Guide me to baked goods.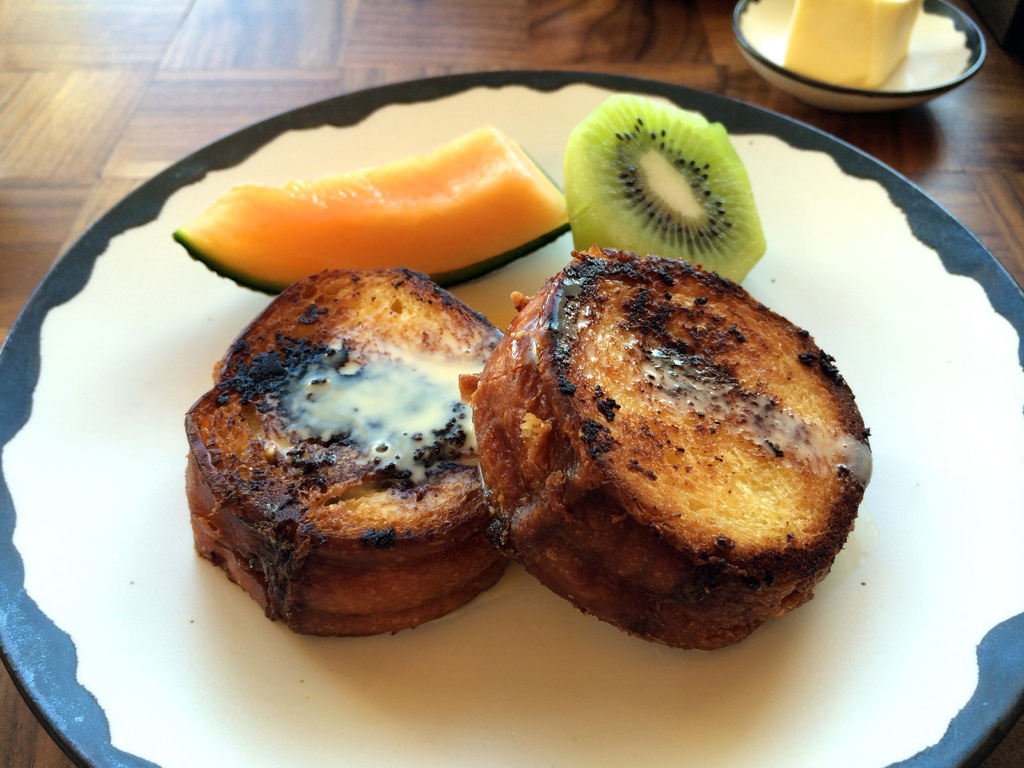
Guidance: 214, 250, 497, 657.
